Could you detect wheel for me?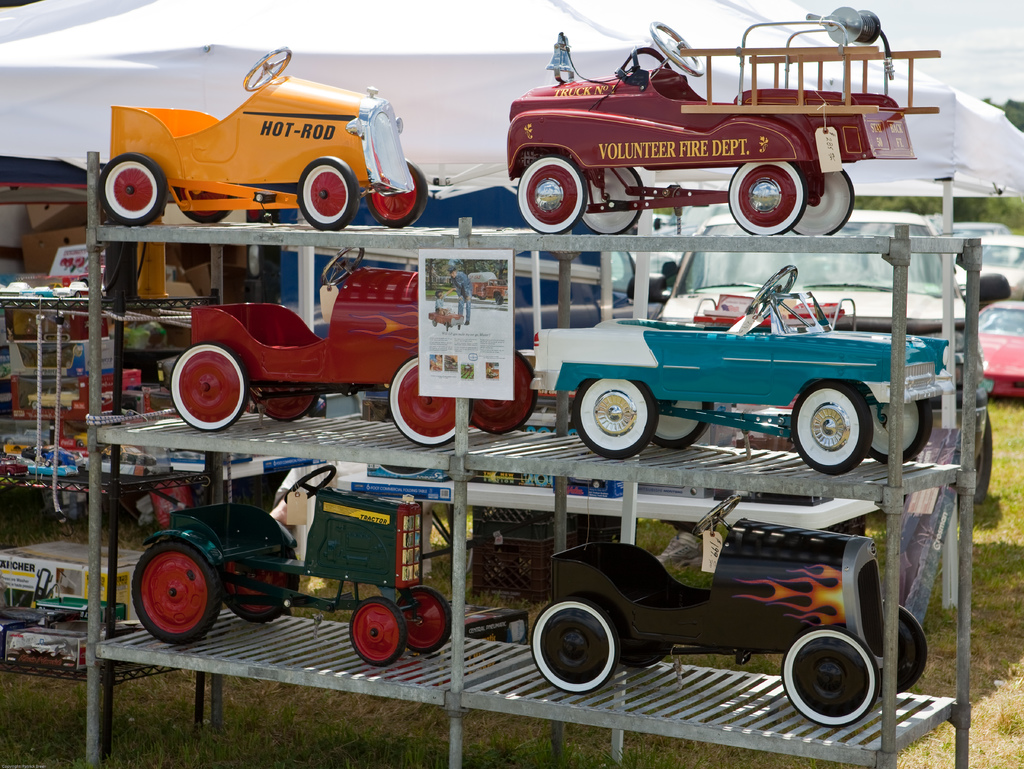
Detection result: bbox(868, 394, 932, 469).
